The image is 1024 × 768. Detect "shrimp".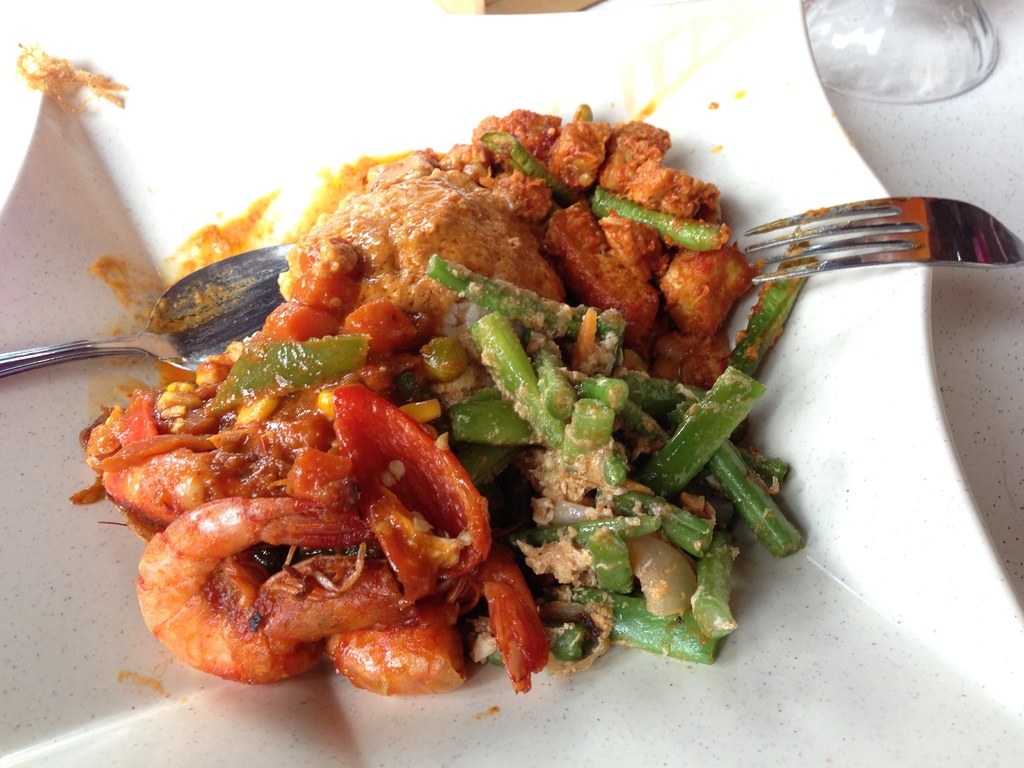
Detection: {"left": 325, "top": 541, "right": 545, "bottom": 694}.
